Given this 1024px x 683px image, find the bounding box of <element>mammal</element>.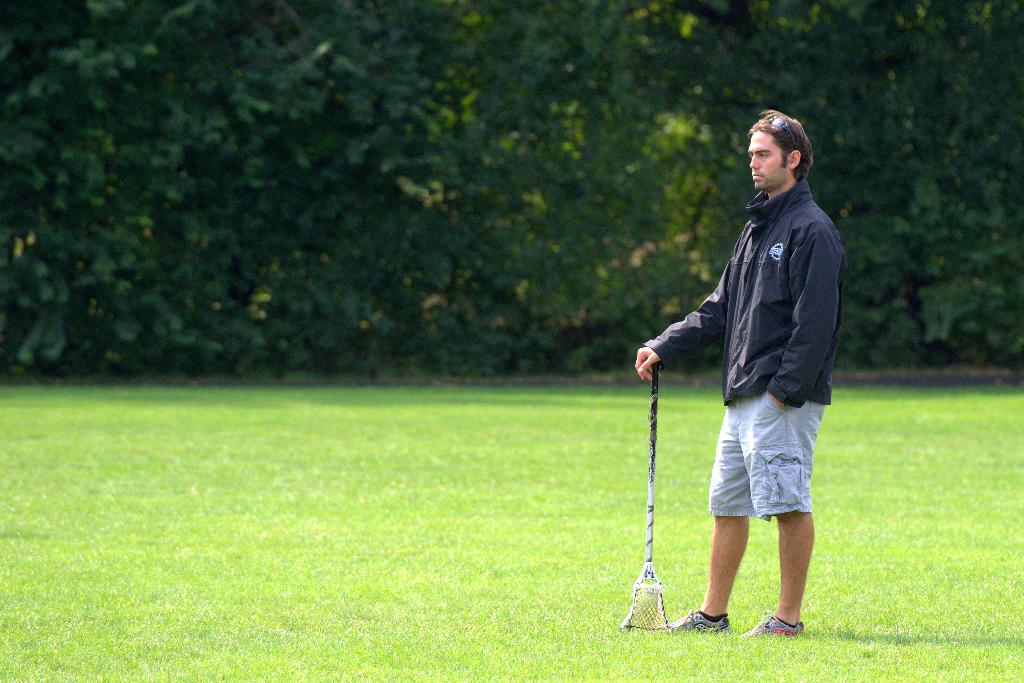
658/112/855/625.
